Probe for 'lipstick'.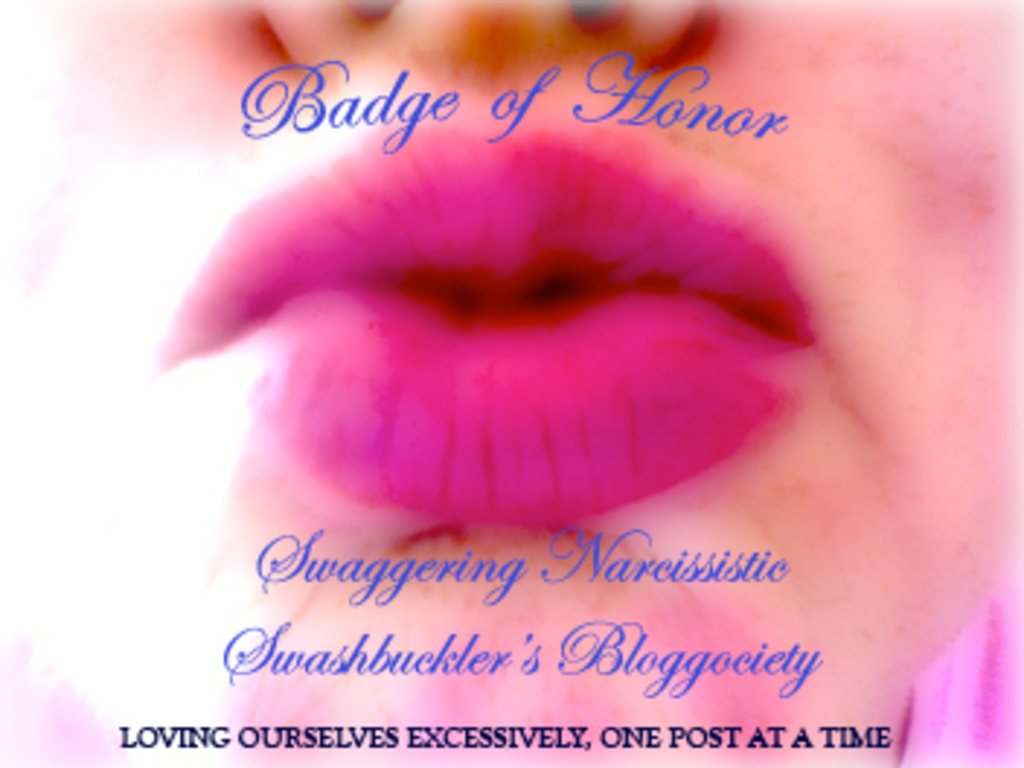
Probe result: 160 122 817 521.
